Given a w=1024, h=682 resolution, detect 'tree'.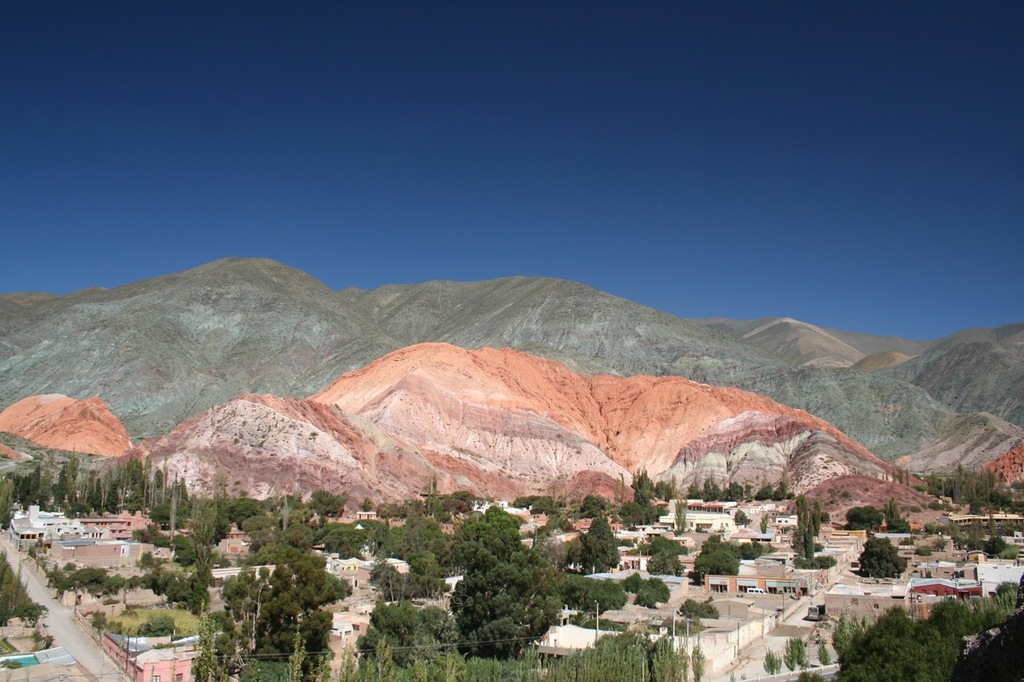
box(818, 510, 833, 524).
